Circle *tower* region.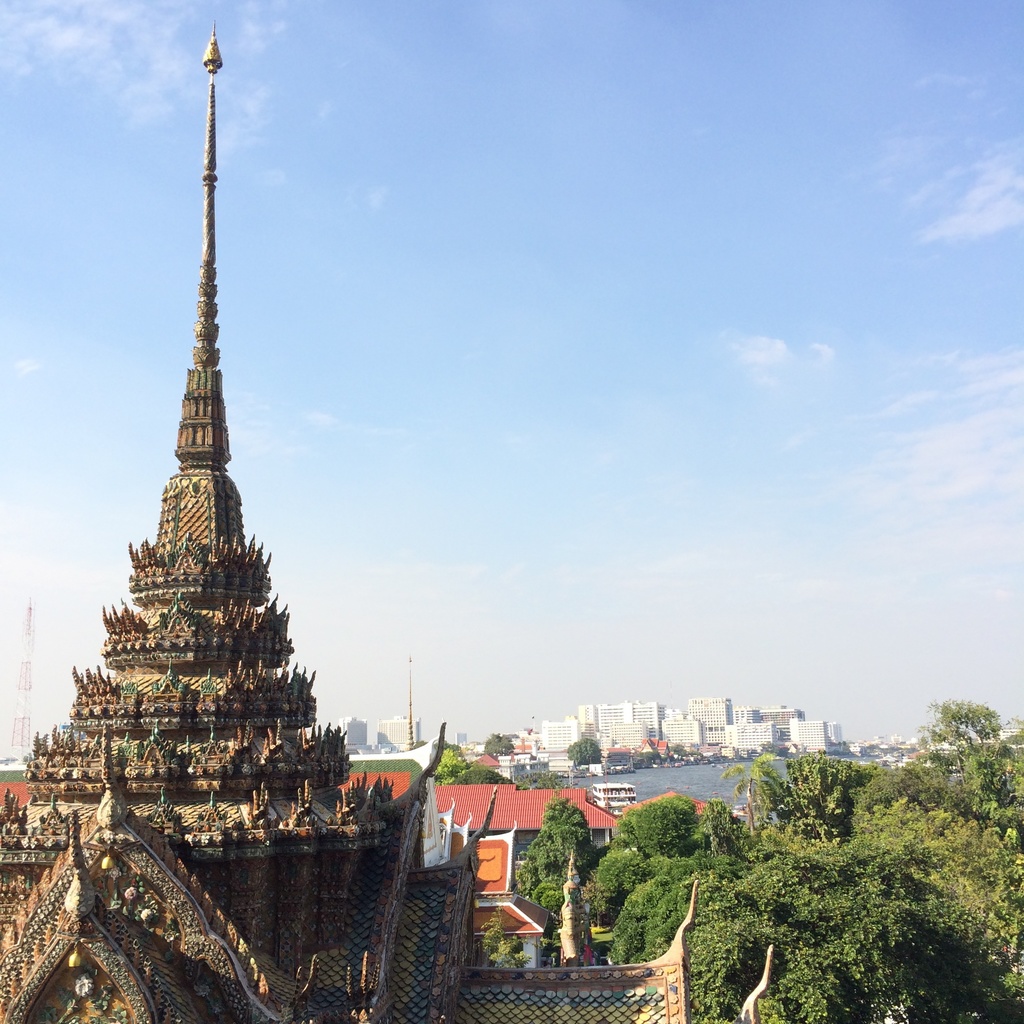
Region: [left=681, top=698, right=733, bottom=748].
